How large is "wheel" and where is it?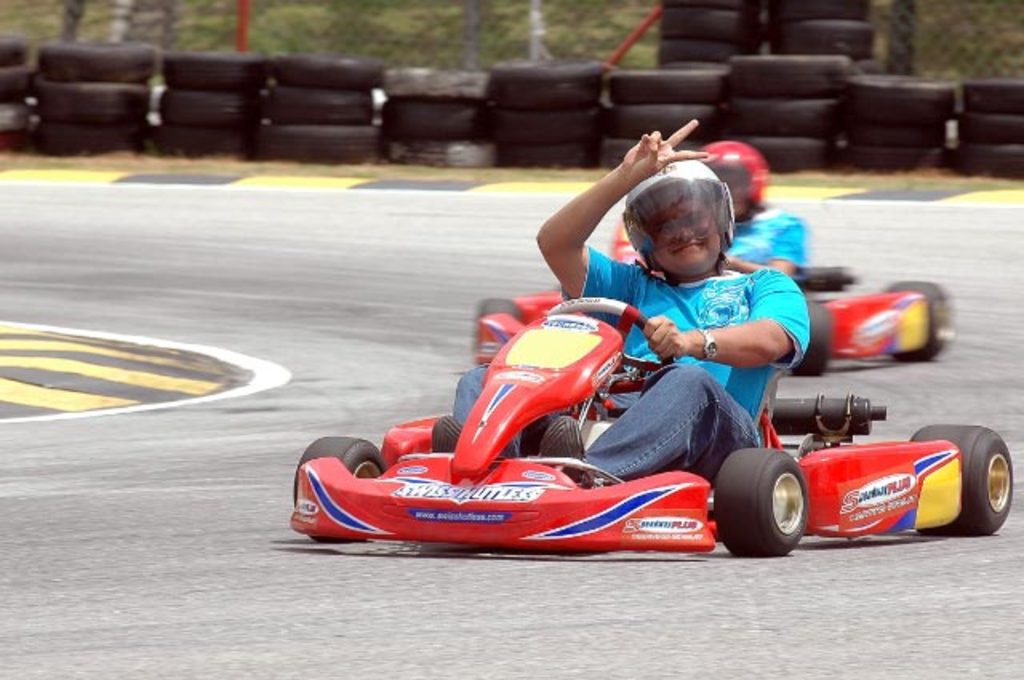
Bounding box: locate(790, 301, 830, 376).
